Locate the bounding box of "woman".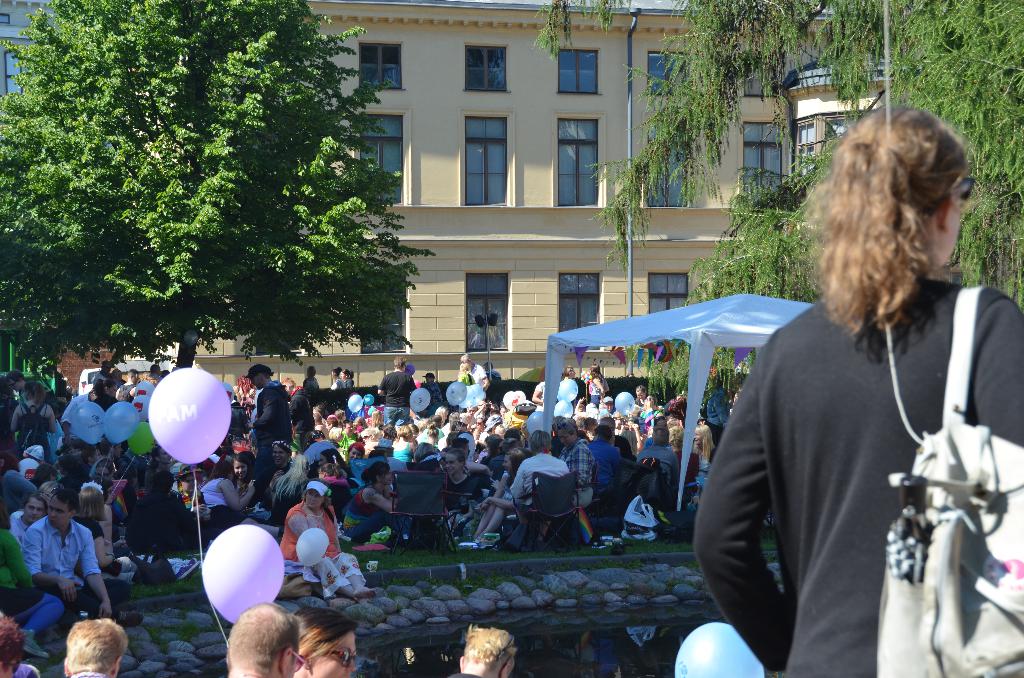
Bounding box: [x1=0, y1=499, x2=66, y2=657].
